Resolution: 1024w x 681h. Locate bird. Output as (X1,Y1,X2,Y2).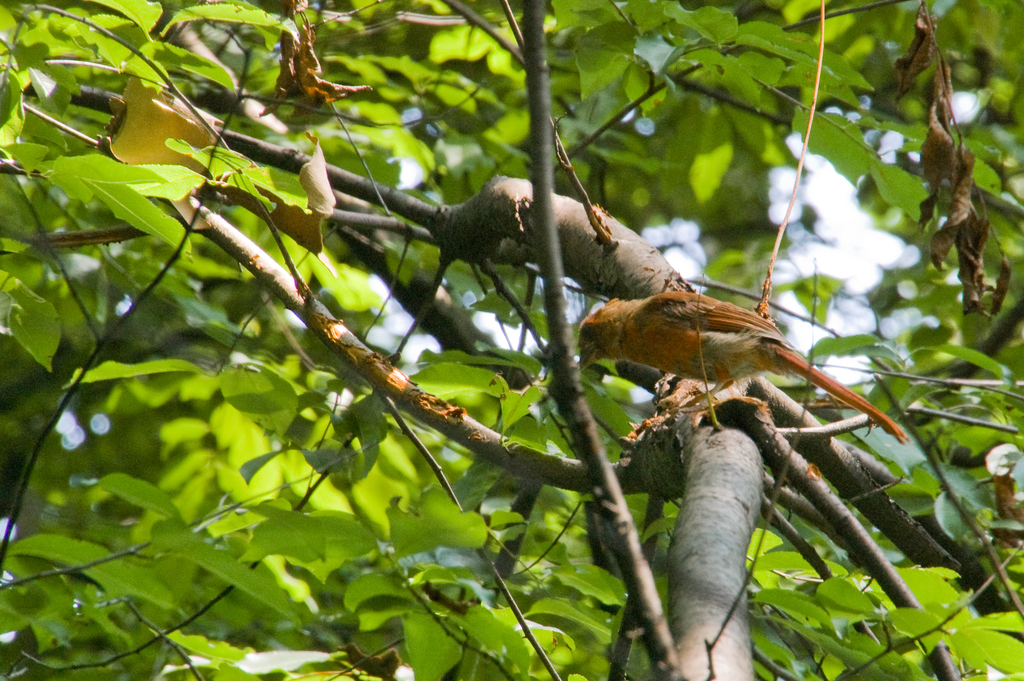
(575,284,916,444).
